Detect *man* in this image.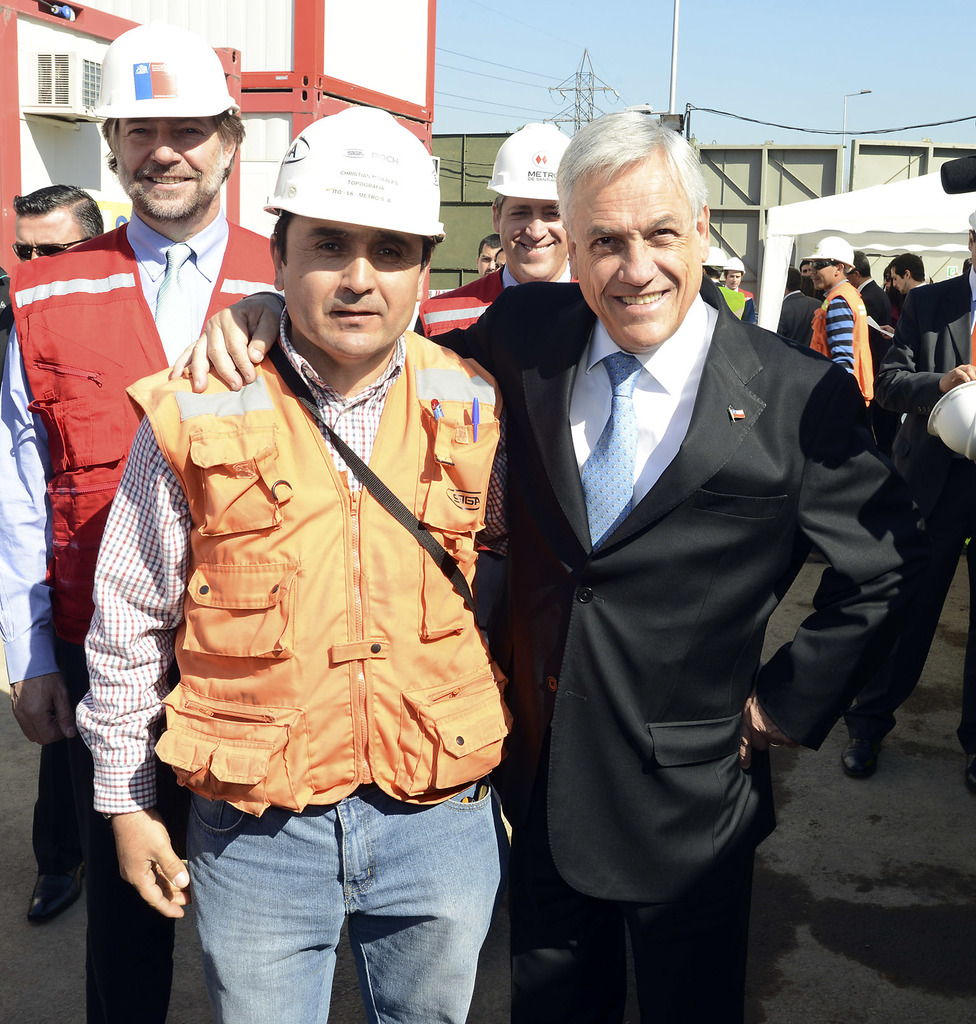
Detection: Rect(477, 237, 505, 275).
